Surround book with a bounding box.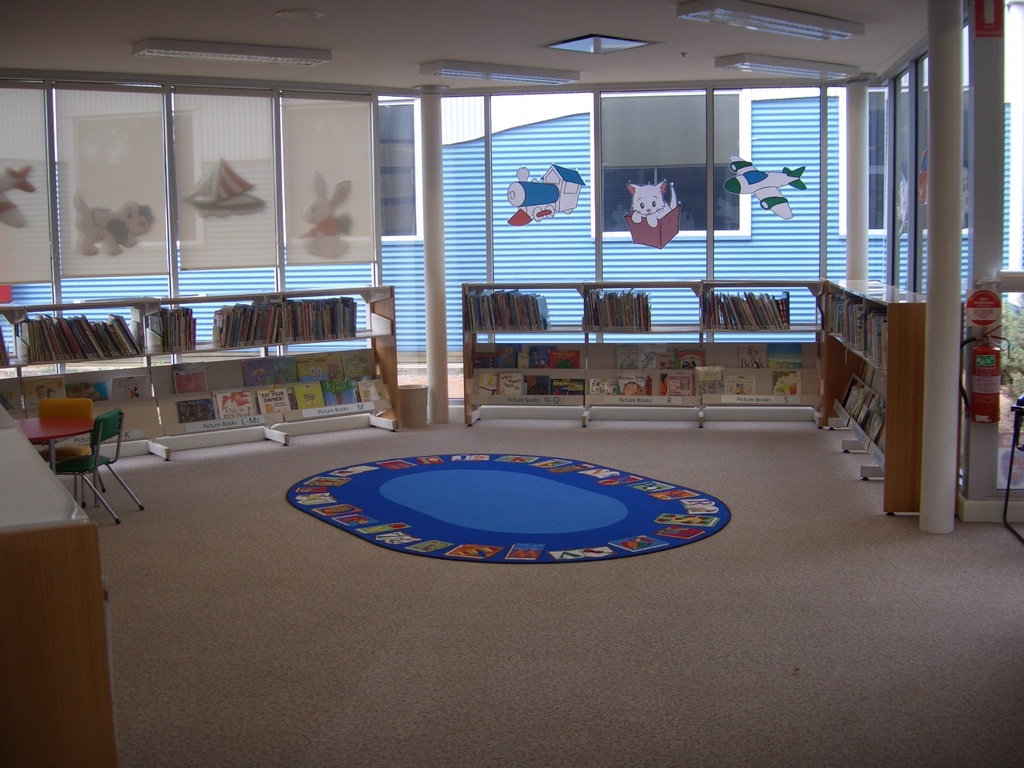
pyautogui.locateOnScreen(477, 374, 497, 398).
